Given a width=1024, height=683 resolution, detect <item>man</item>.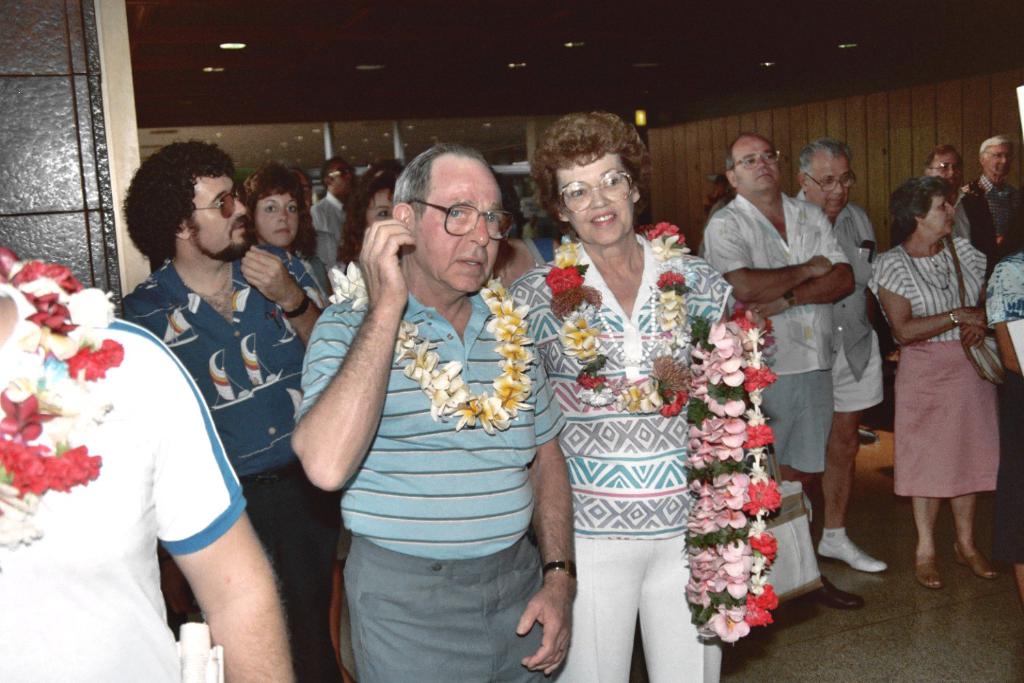
bbox=(276, 124, 569, 665).
